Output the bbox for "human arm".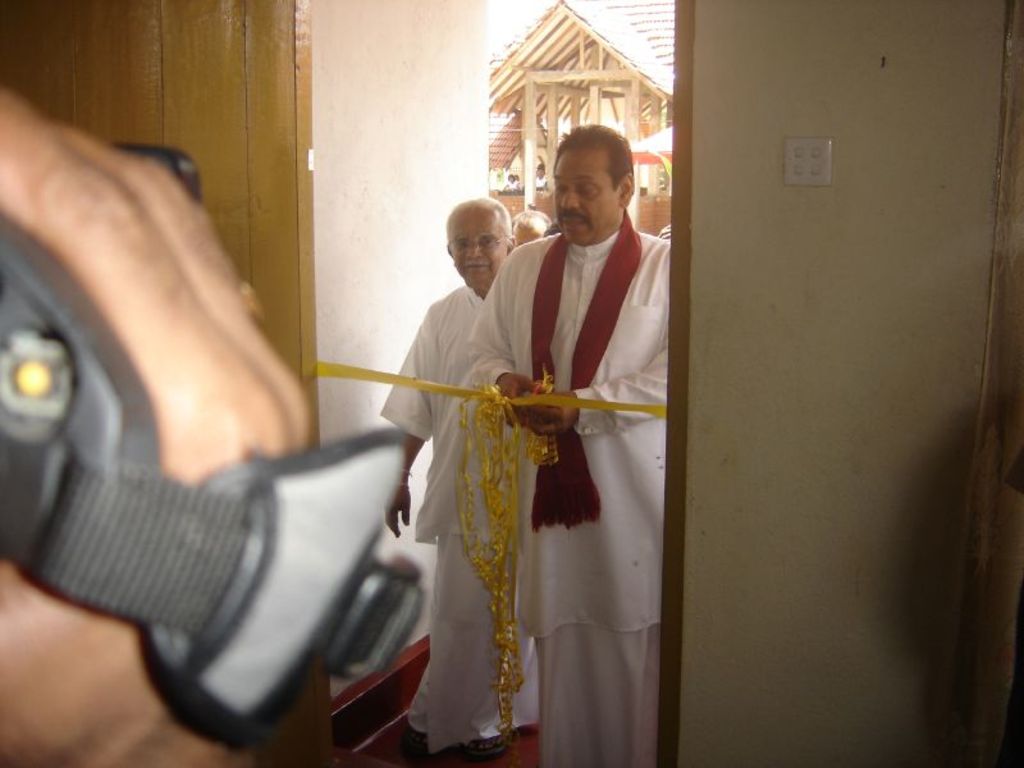
bbox(0, 77, 323, 767).
